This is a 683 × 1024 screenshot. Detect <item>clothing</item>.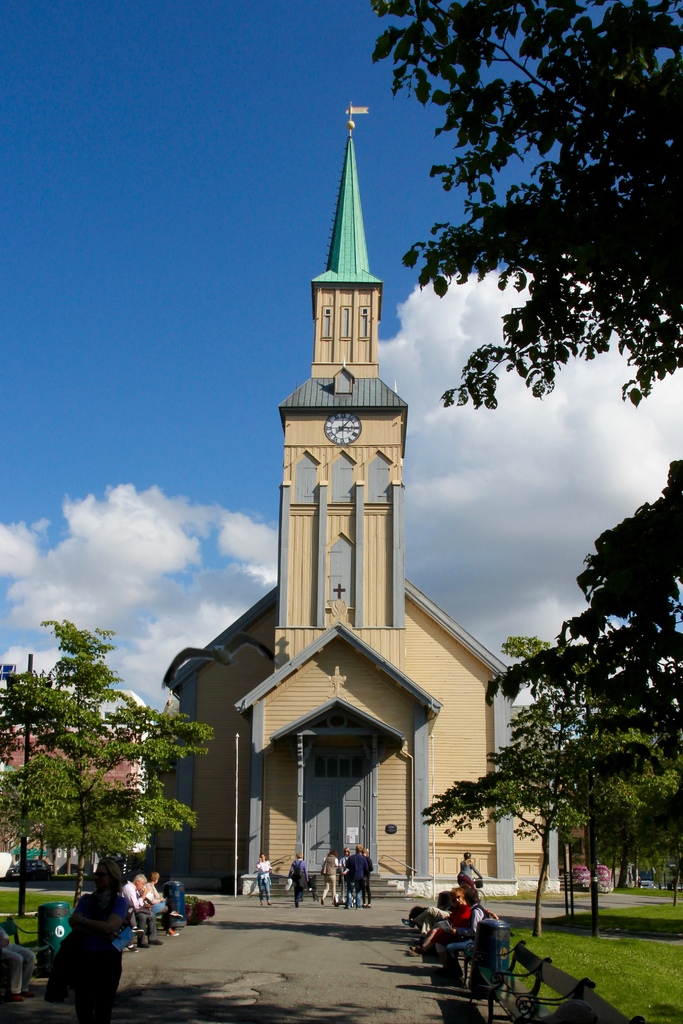
detection(287, 858, 310, 900).
